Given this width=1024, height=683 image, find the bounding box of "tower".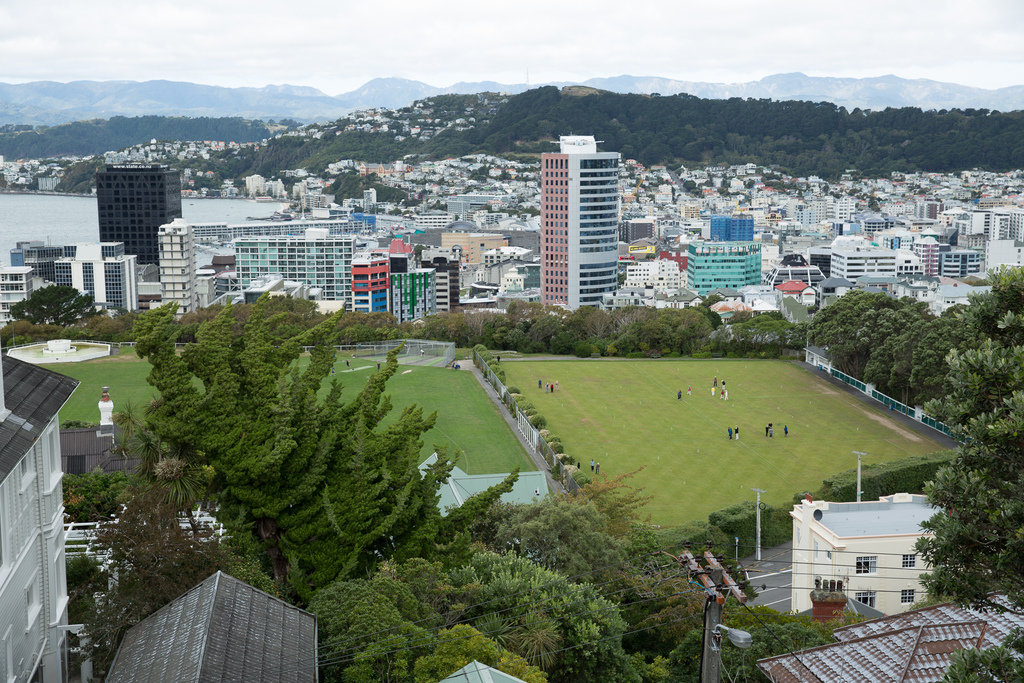
locate(671, 209, 737, 315).
